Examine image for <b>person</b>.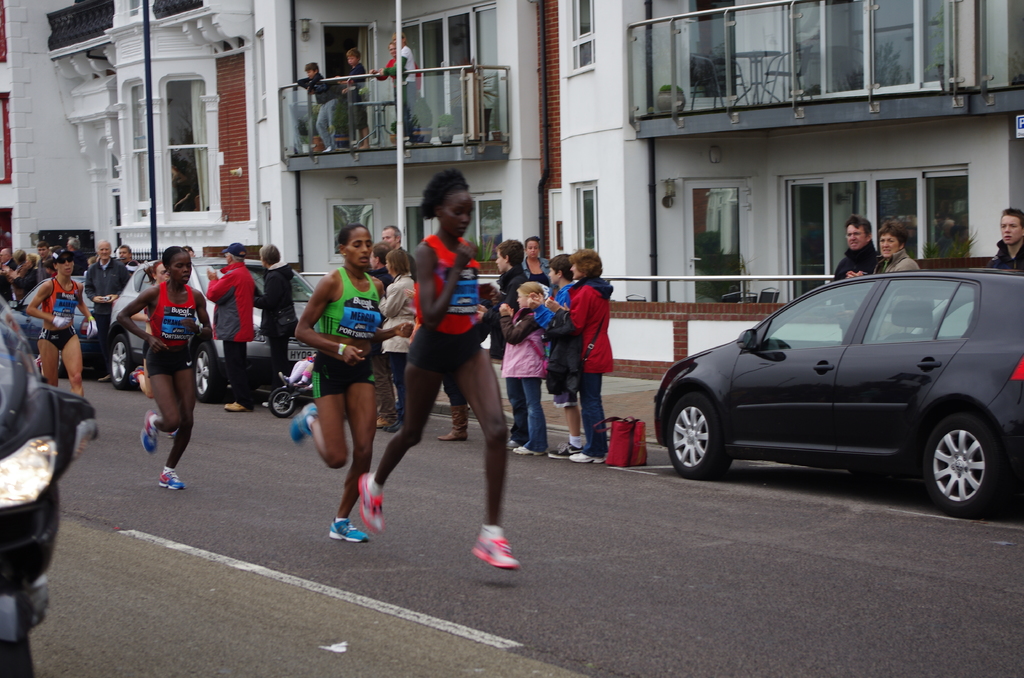
Examination result: x1=831, y1=212, x2=884, y2=347.
